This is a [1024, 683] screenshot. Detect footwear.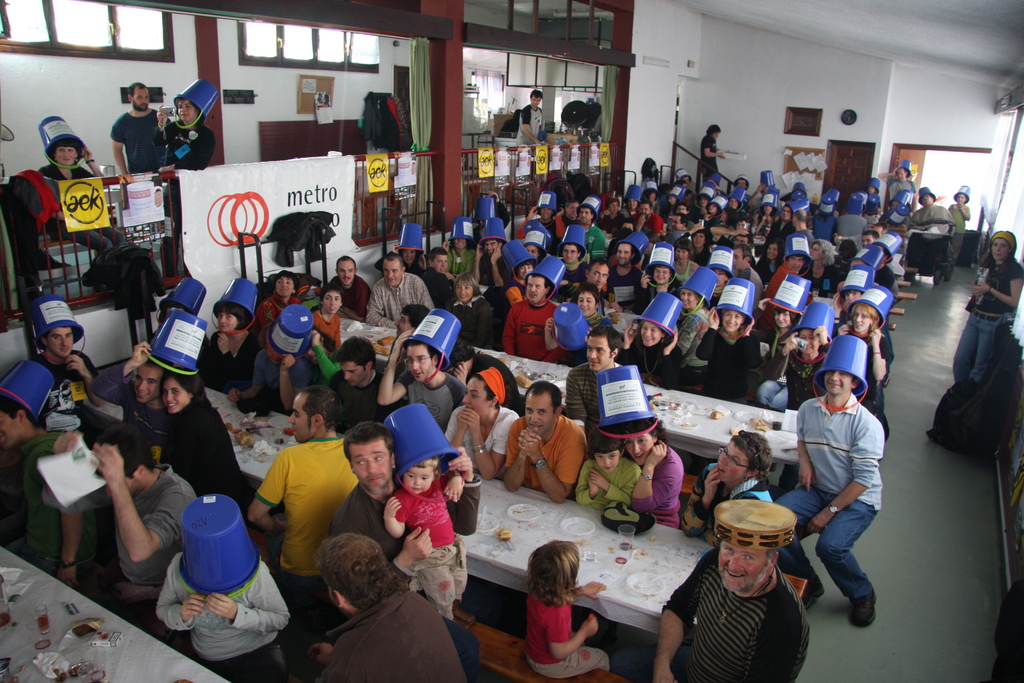
l=852, t=586, r=874, b=629.
